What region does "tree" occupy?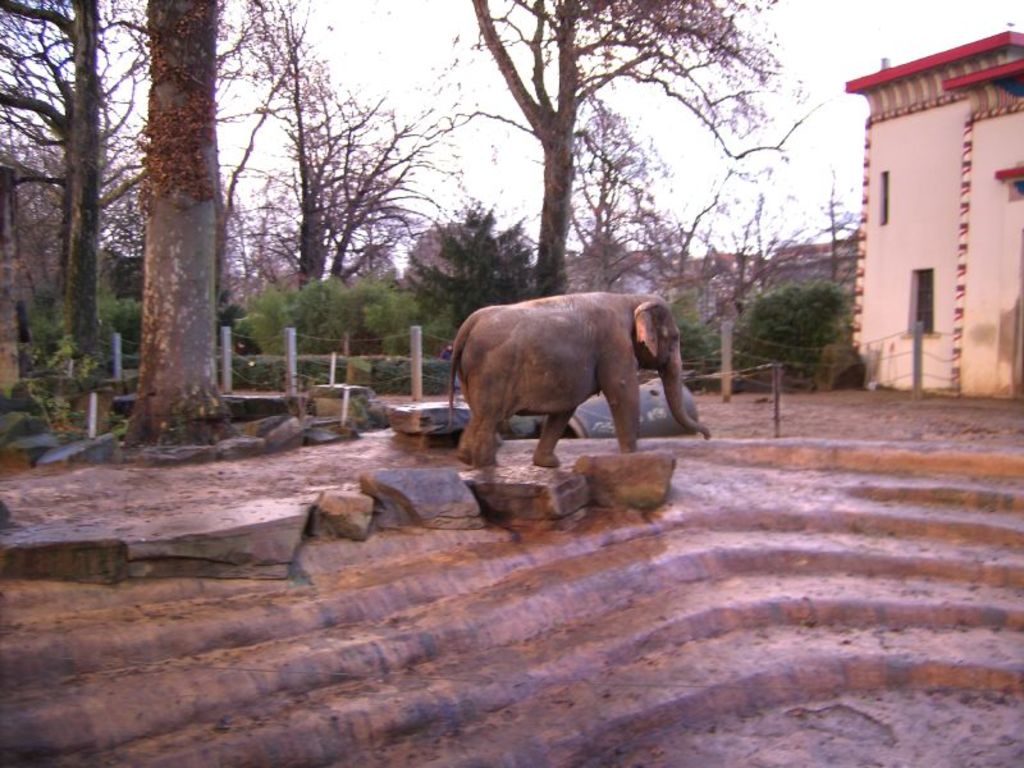
box(404, 201, 538, 315).
